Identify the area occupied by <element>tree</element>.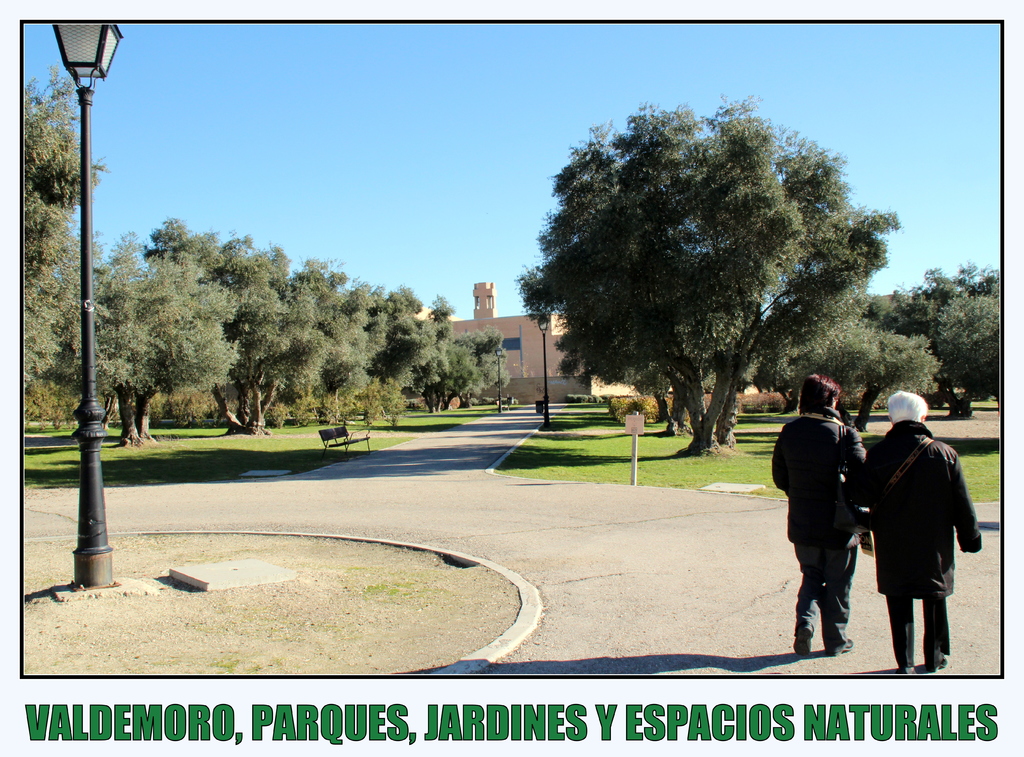
Area: 162:221:336:431.
